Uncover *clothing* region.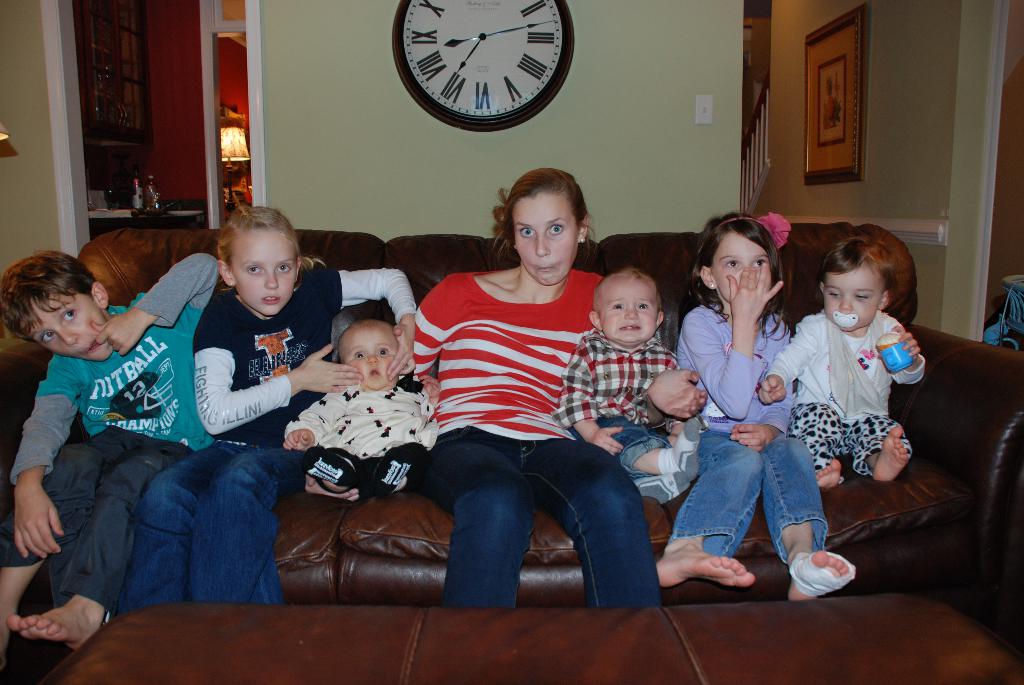
Uncovered: 277:375:438:492.
